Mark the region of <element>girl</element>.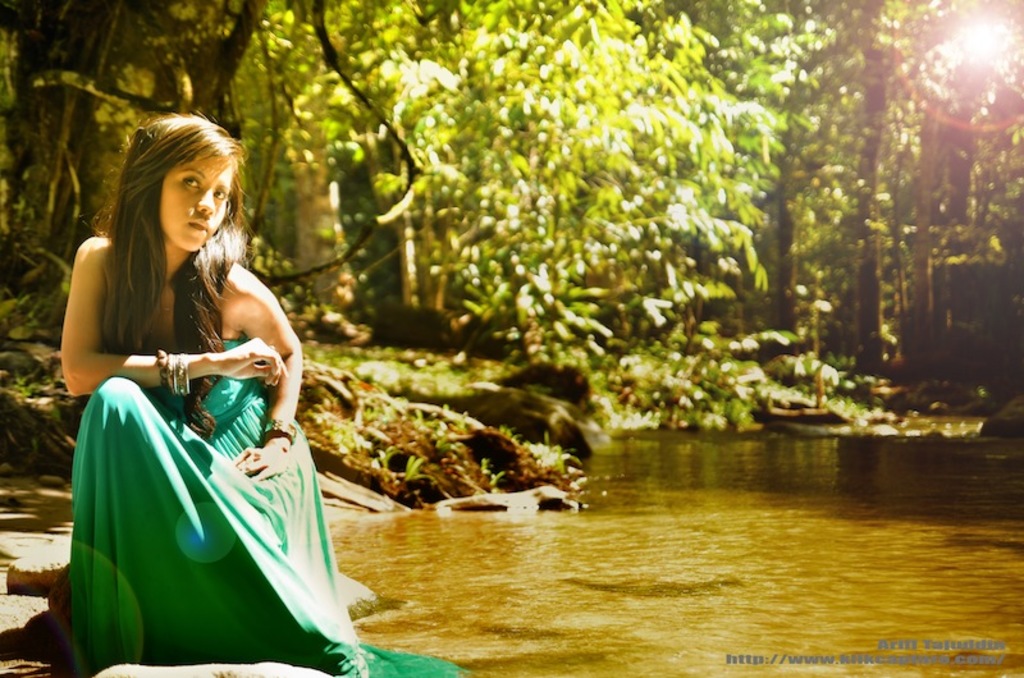
Region: 61, 111, 357, 677.
